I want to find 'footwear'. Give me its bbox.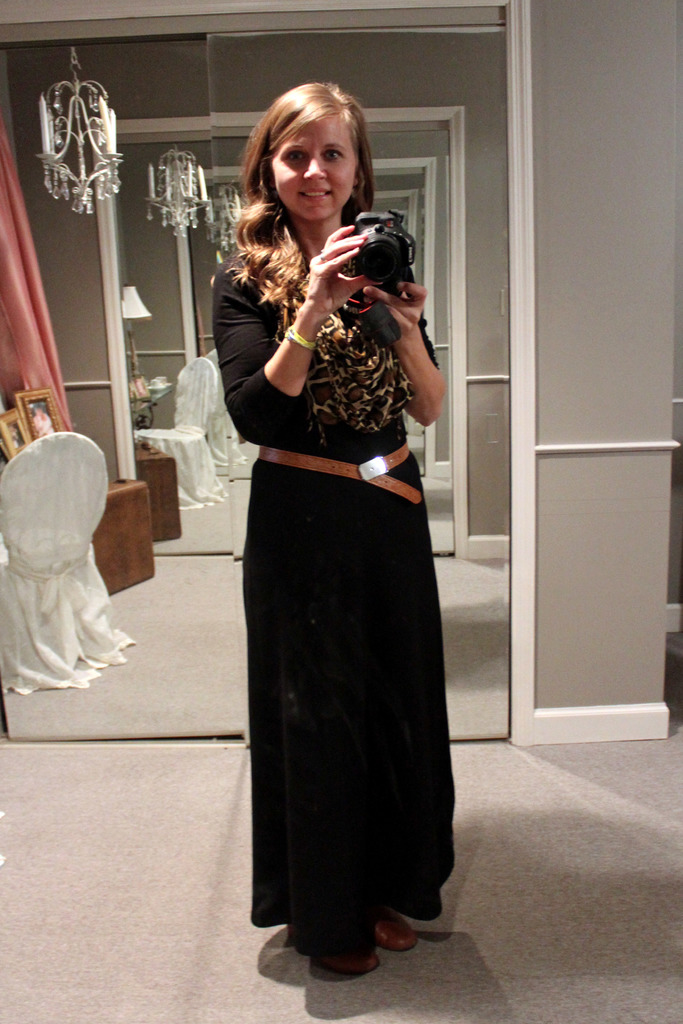
BBox(327, 945, 375, 970).
